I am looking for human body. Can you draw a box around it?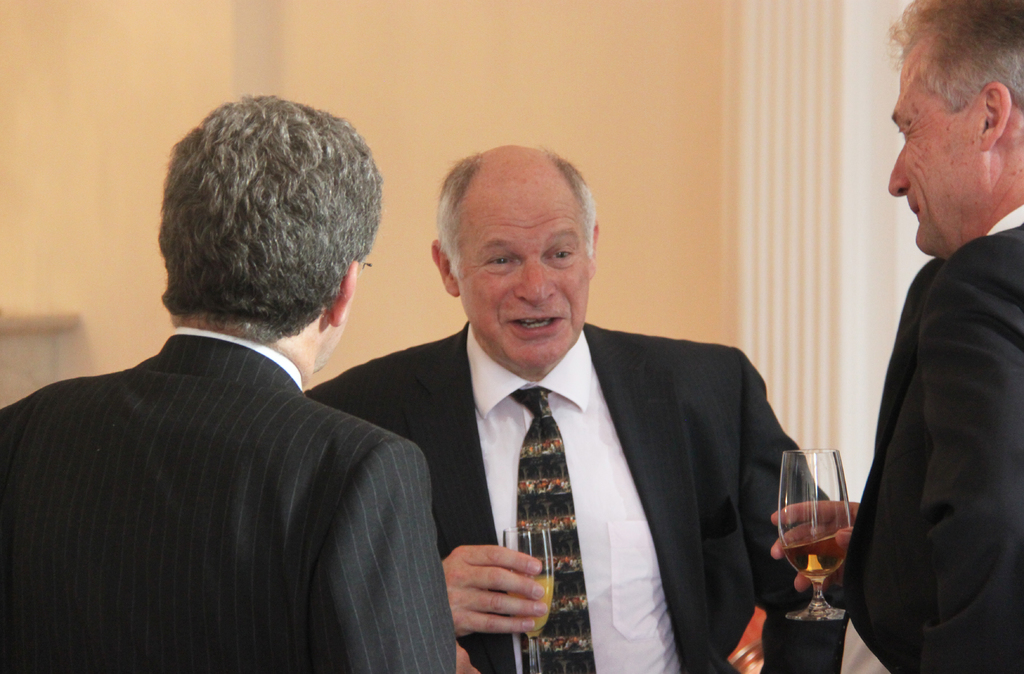
Sure, the bounding box is <bbox>768, 200, 1023, 673</bbox>.
